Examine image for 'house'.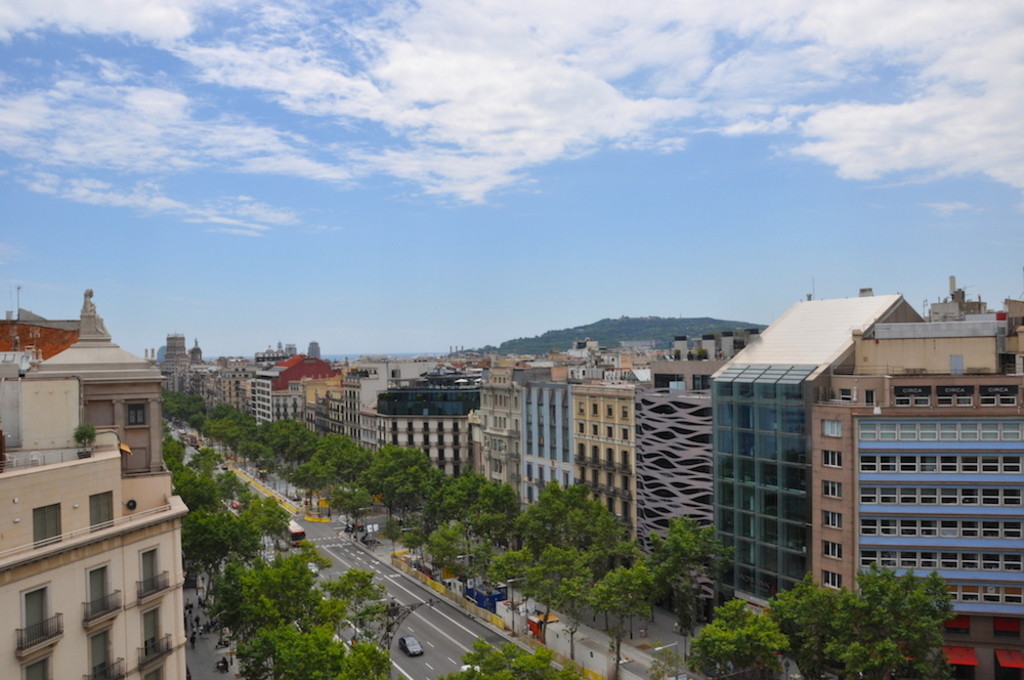
Examination result: l=527, t=349, r=575, b=514.
